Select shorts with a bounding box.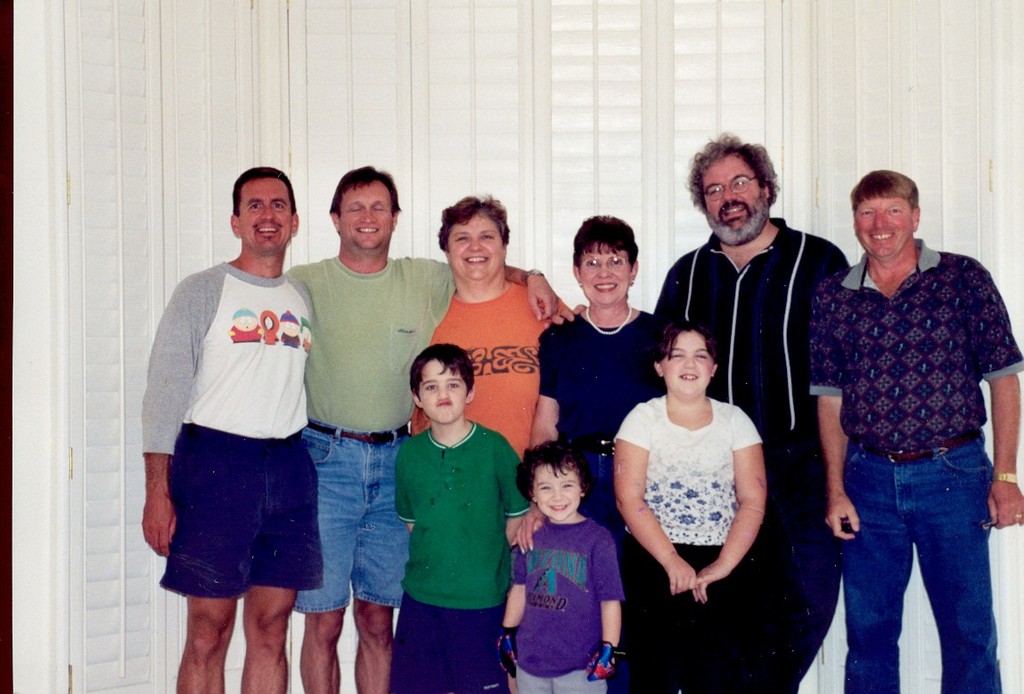
crop(147, 435, 302, 596).
